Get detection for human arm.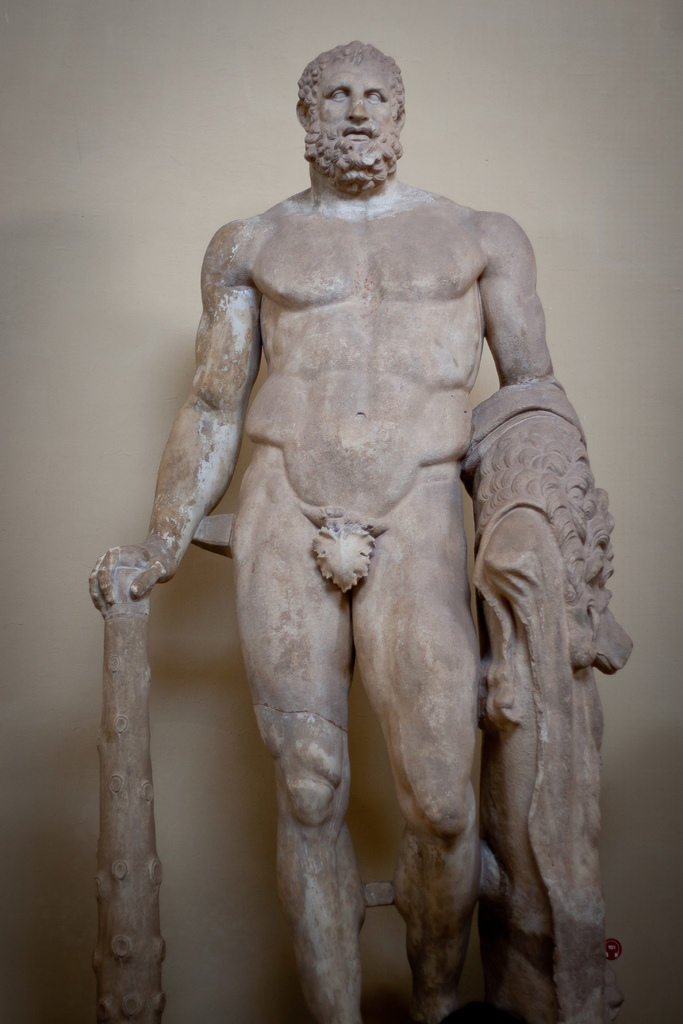
Detection: (85, 218, 265, 614).
